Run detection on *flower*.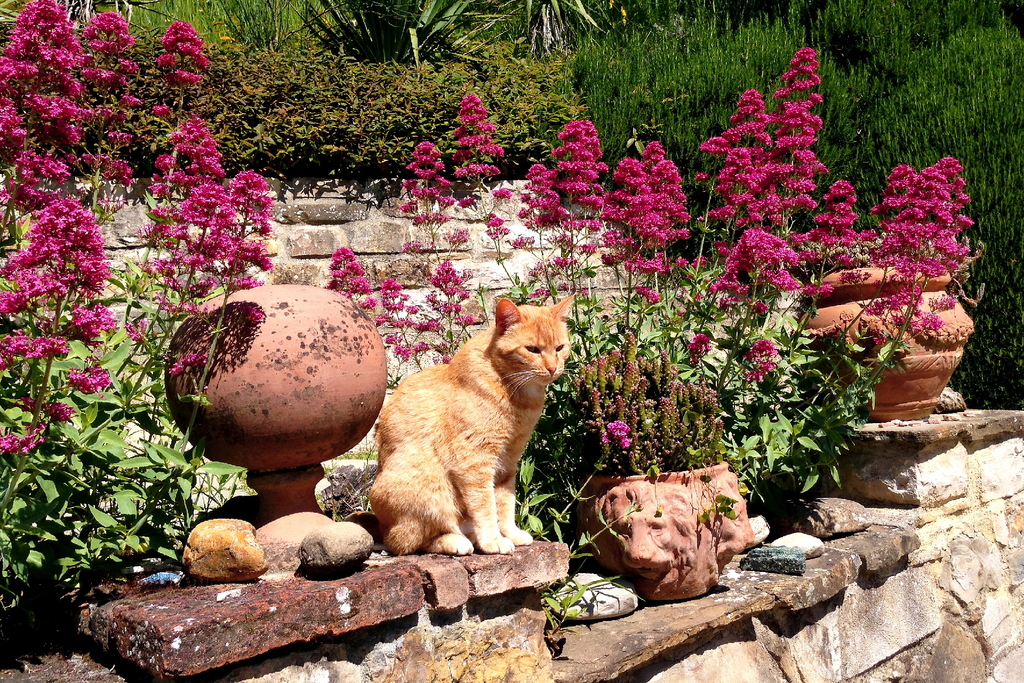
Result: BBox(609, 415, 628, 451).
